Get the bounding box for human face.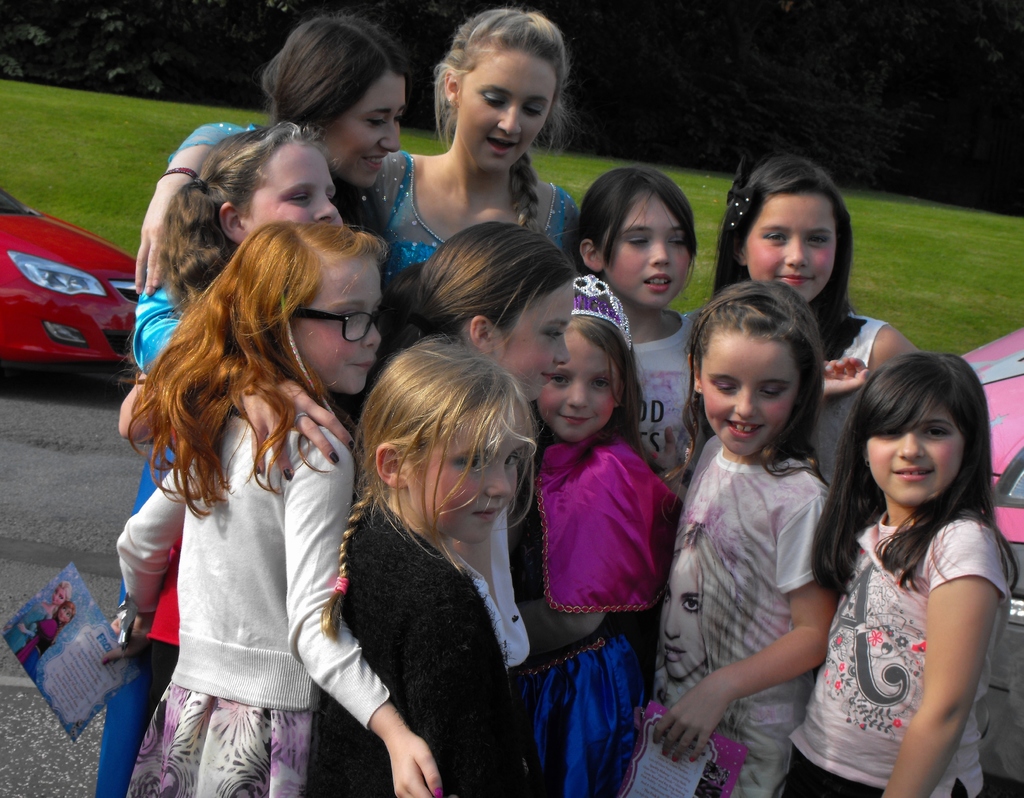
x1=330, y1=75, x2=405, y2=191.
